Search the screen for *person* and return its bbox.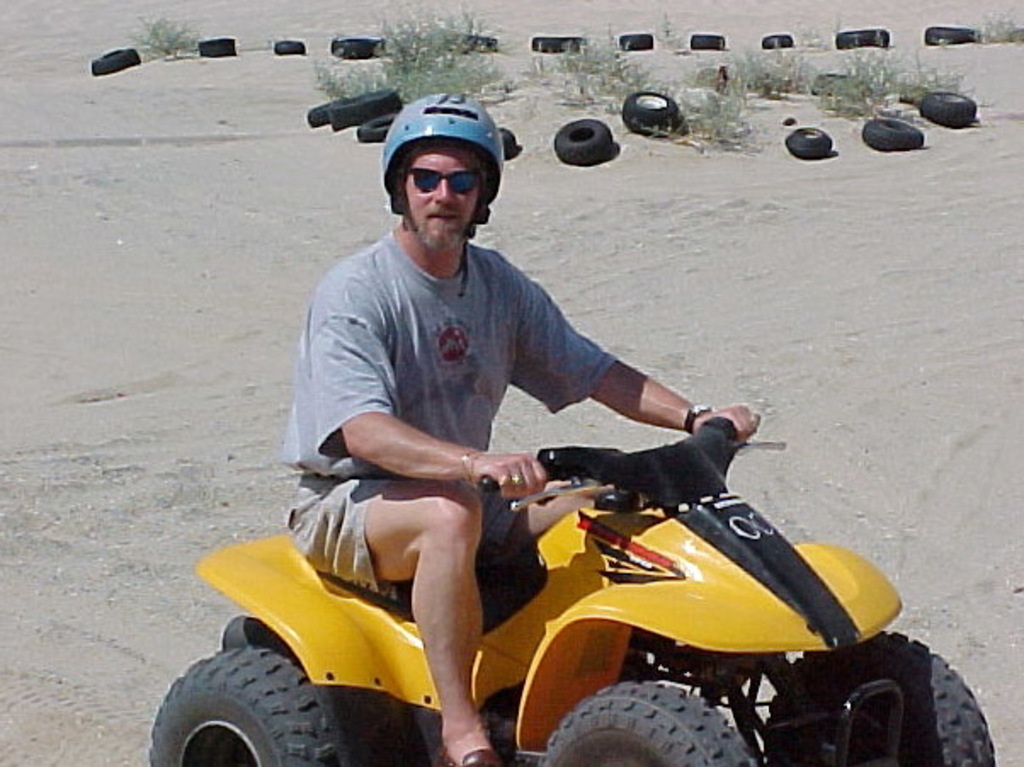
Found: l=248, t=105, r=806, b=721.
